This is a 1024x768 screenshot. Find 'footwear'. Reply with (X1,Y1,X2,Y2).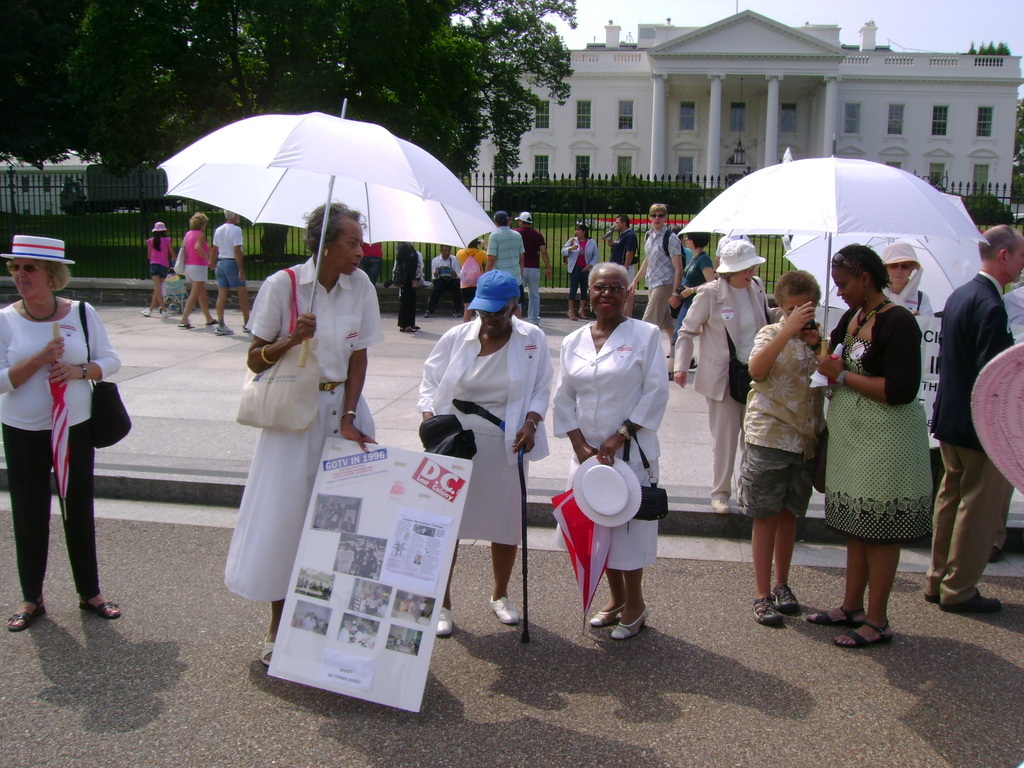
(204,319,216,325).
